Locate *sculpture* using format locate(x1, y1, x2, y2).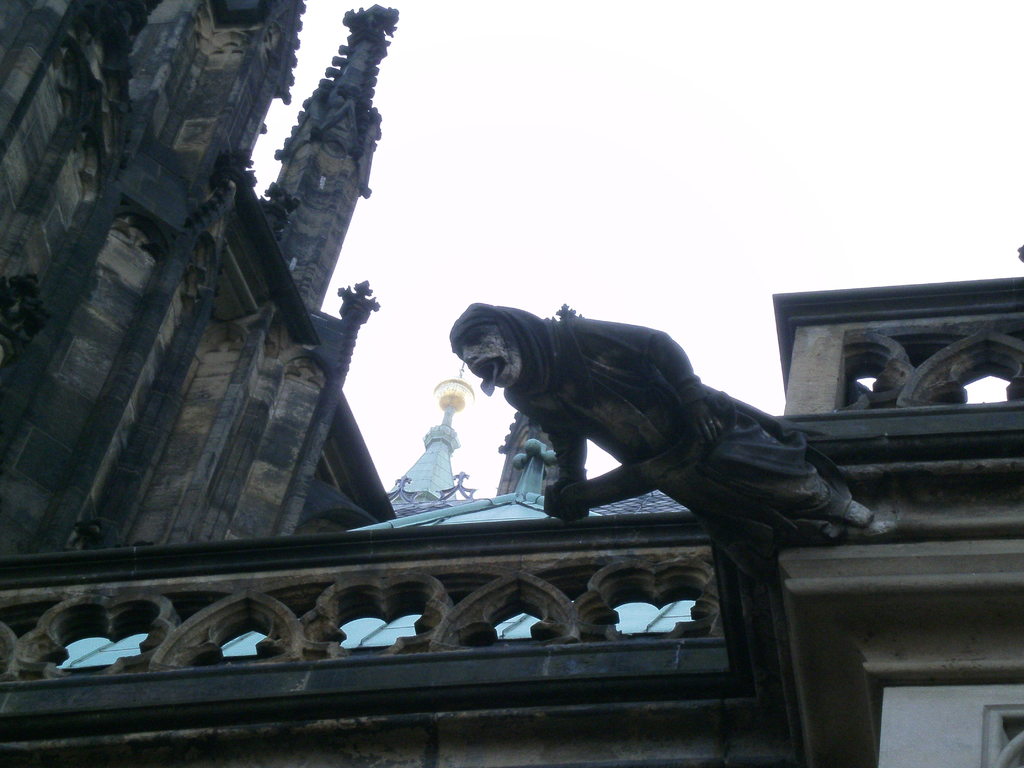
locate(500, 438, 563, 504).
